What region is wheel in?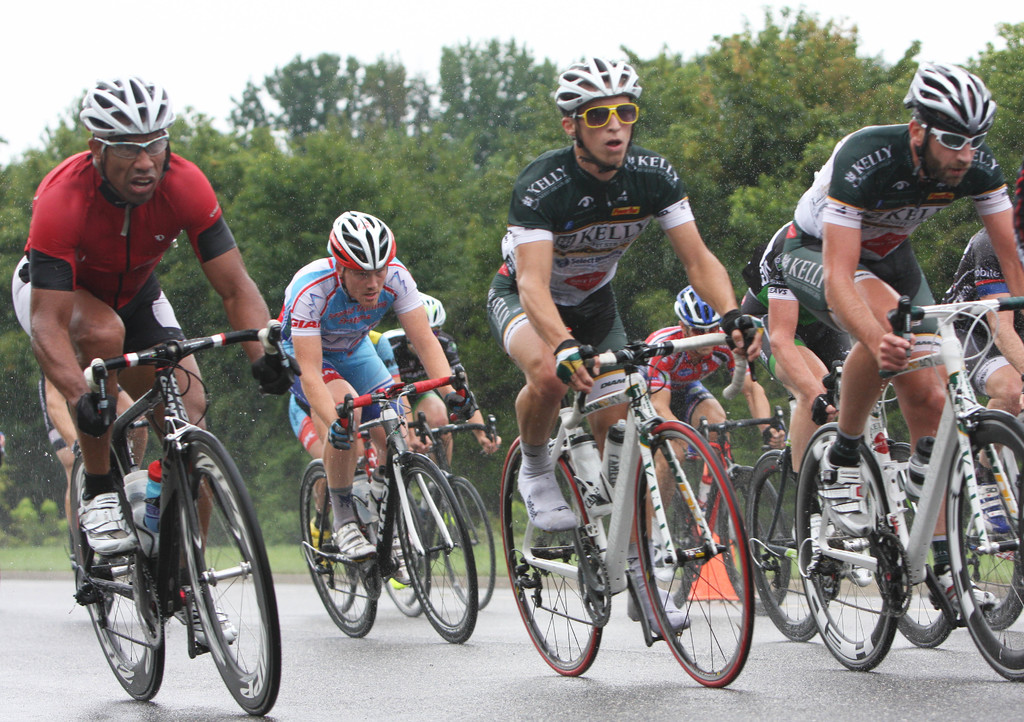
detection(68, 455, 168, 699).
